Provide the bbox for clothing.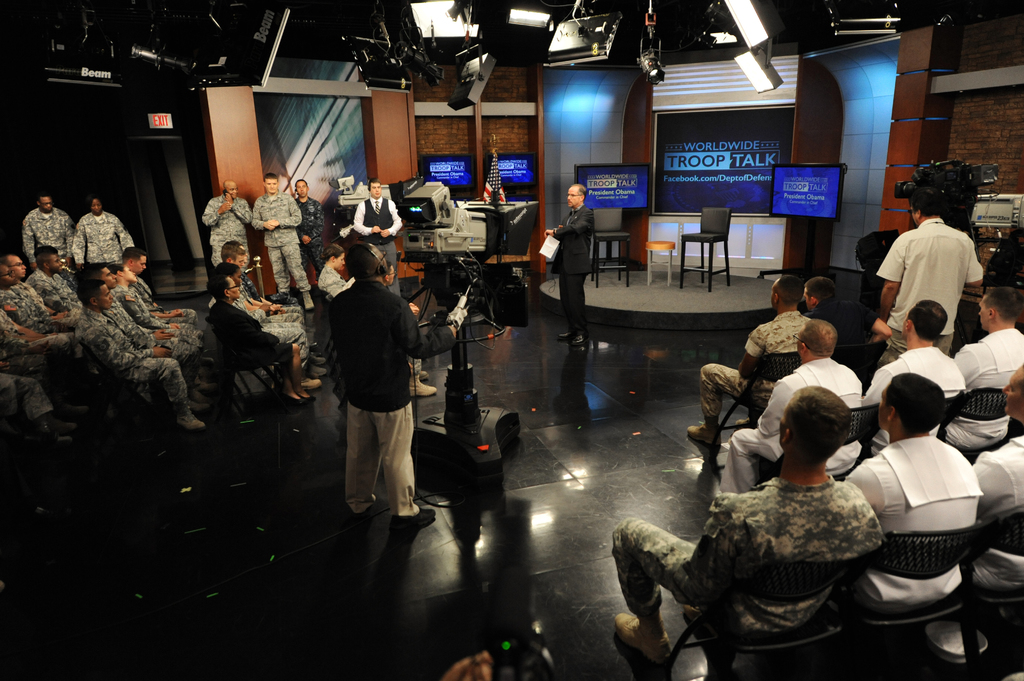
{"x1": 602, "y1": 461, "x2": 876, "y2": 664}.
